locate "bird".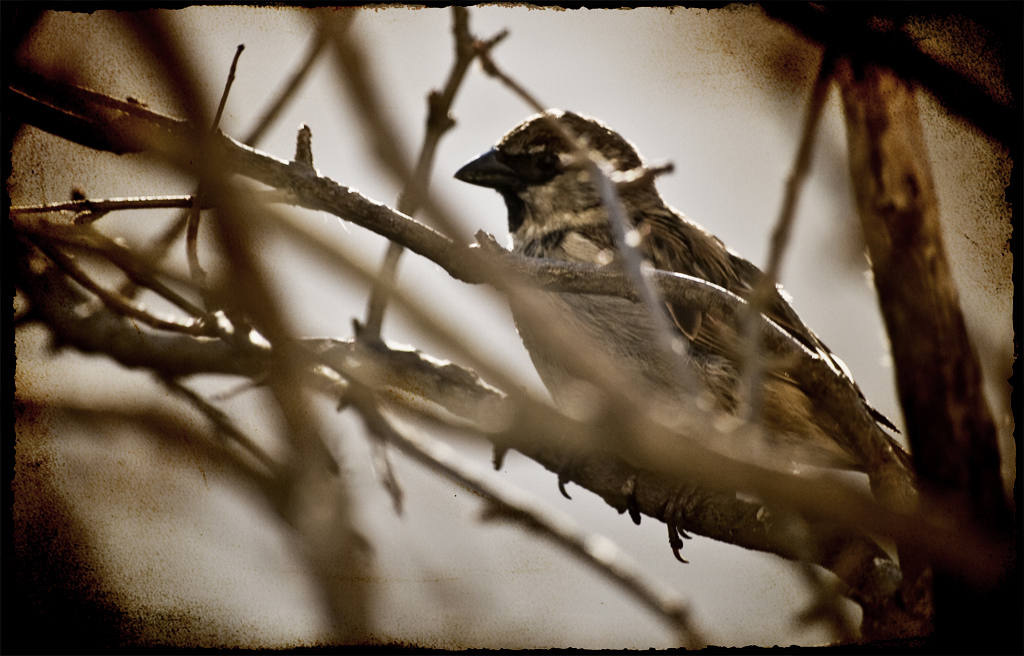
Bounding box: {"left": 429, "top": 104, "right": 927, "bottom": 521}.
